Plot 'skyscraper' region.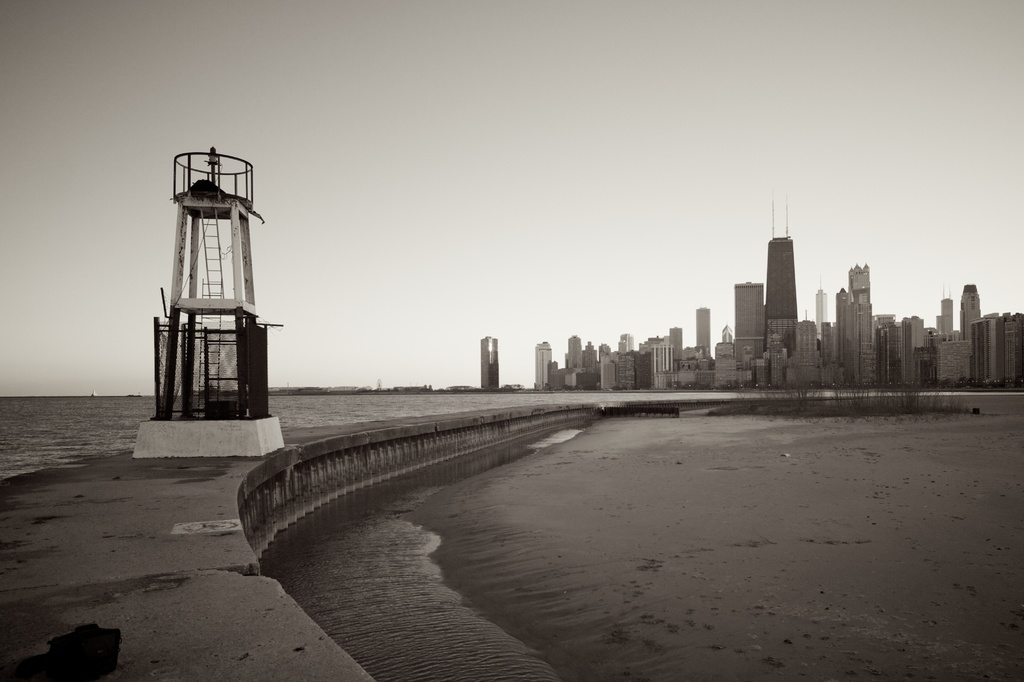
Plotted at l=842, t=259, r=889, b=385.
